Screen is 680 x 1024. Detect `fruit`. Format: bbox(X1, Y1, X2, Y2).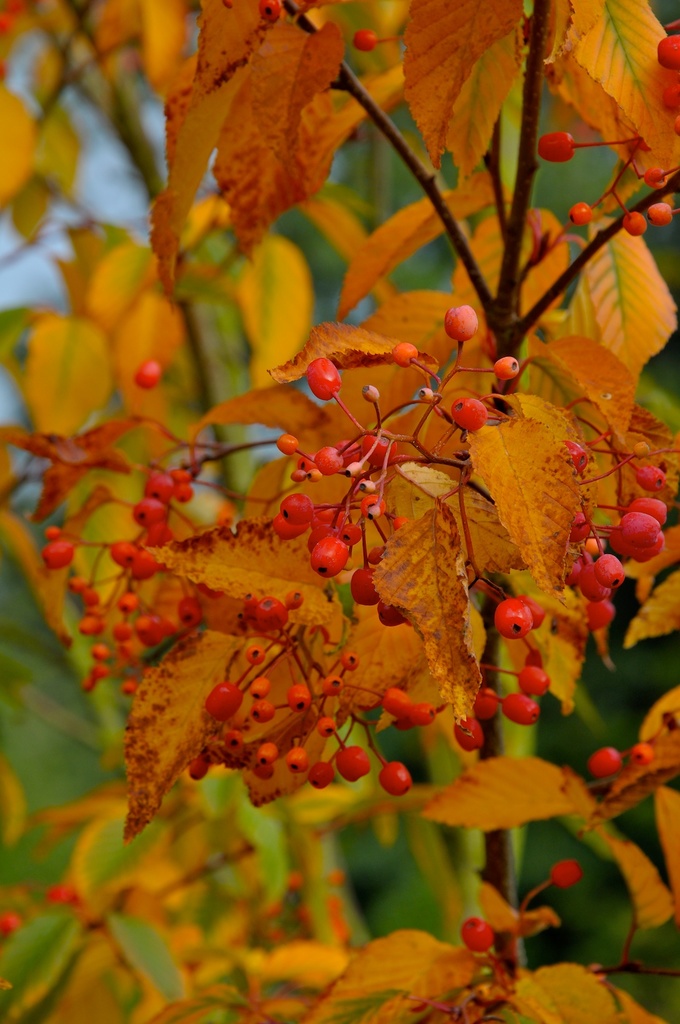
bbox(514, 596, 546, 632).
